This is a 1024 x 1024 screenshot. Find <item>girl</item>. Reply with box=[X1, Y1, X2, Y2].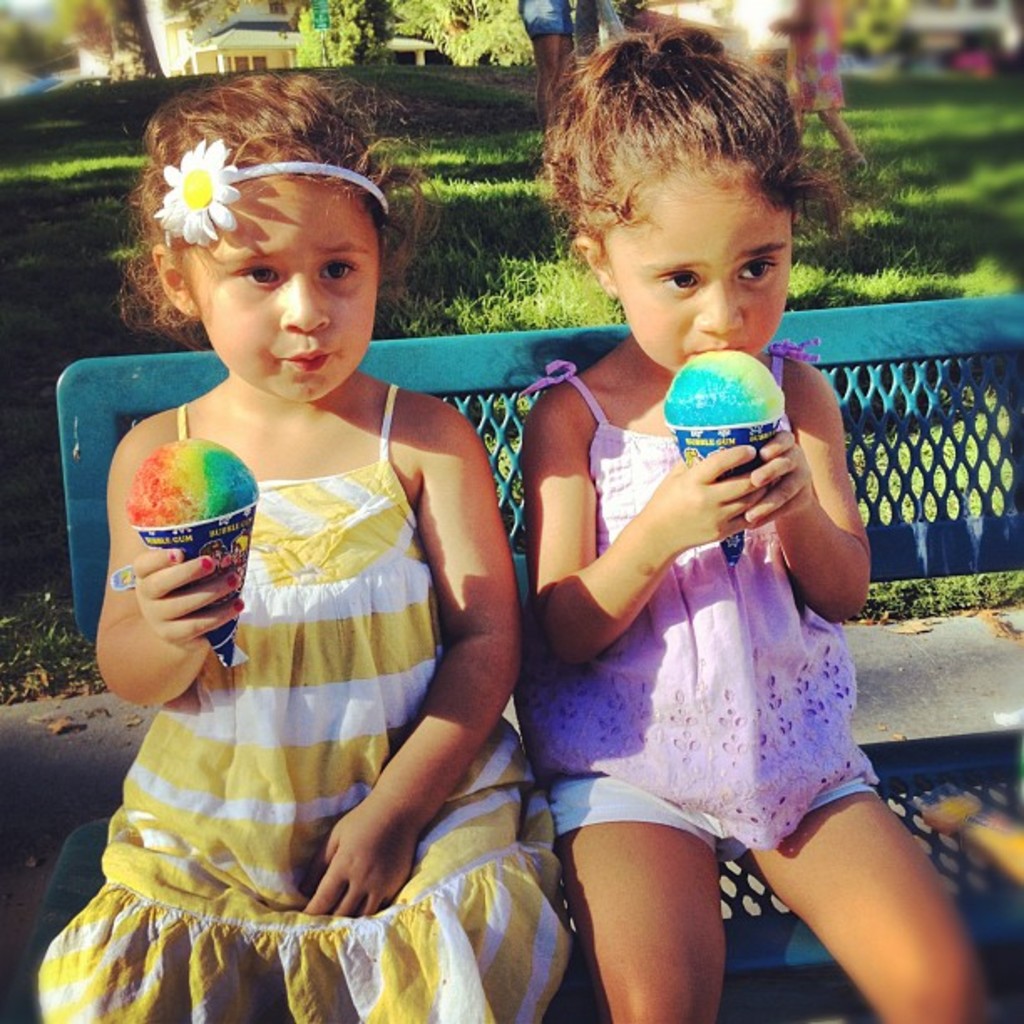
box=[514, 13, 987, 1022].
